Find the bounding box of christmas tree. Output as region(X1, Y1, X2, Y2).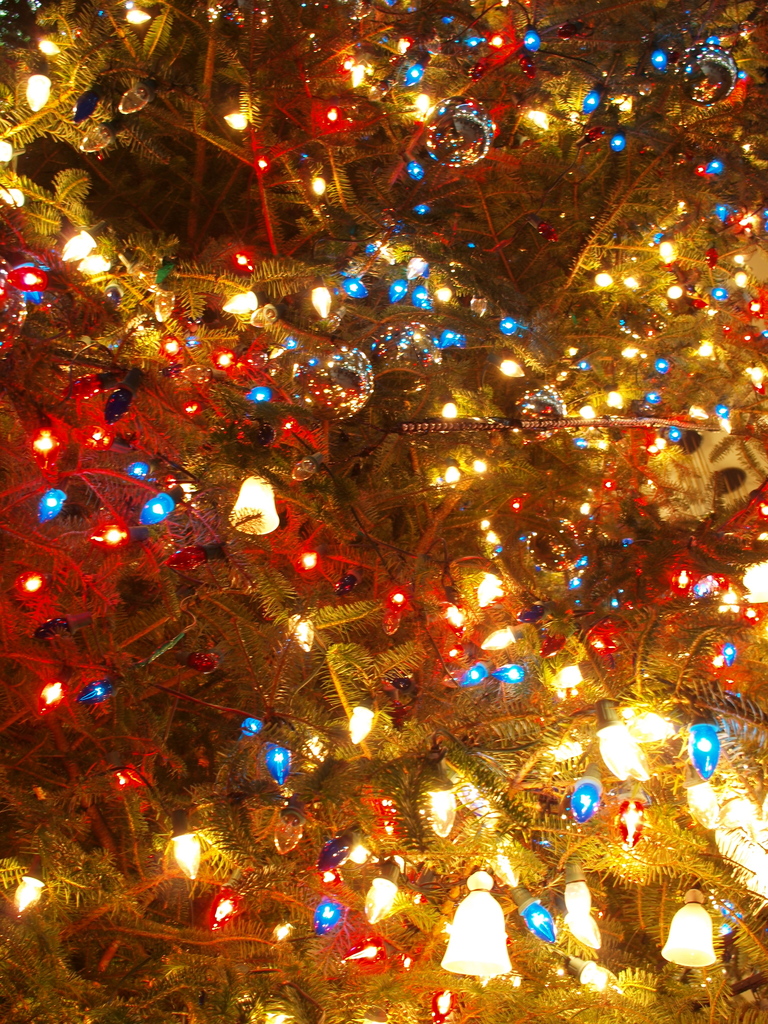
region(0, 0, 767, 1023).
